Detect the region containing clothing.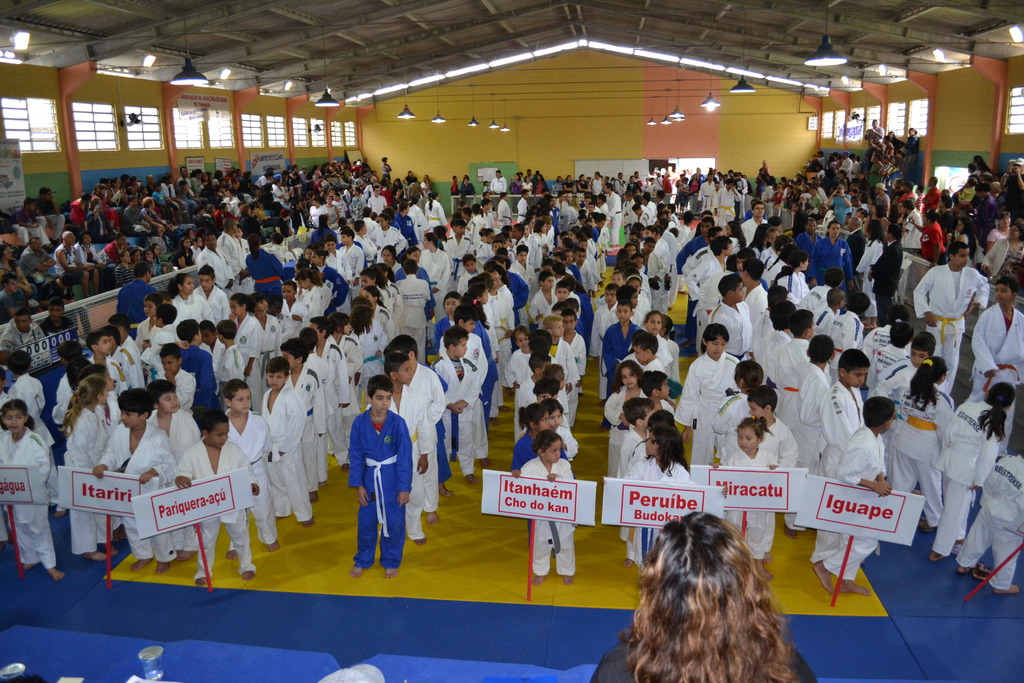
bbox=(243, 251, 284, 309).
